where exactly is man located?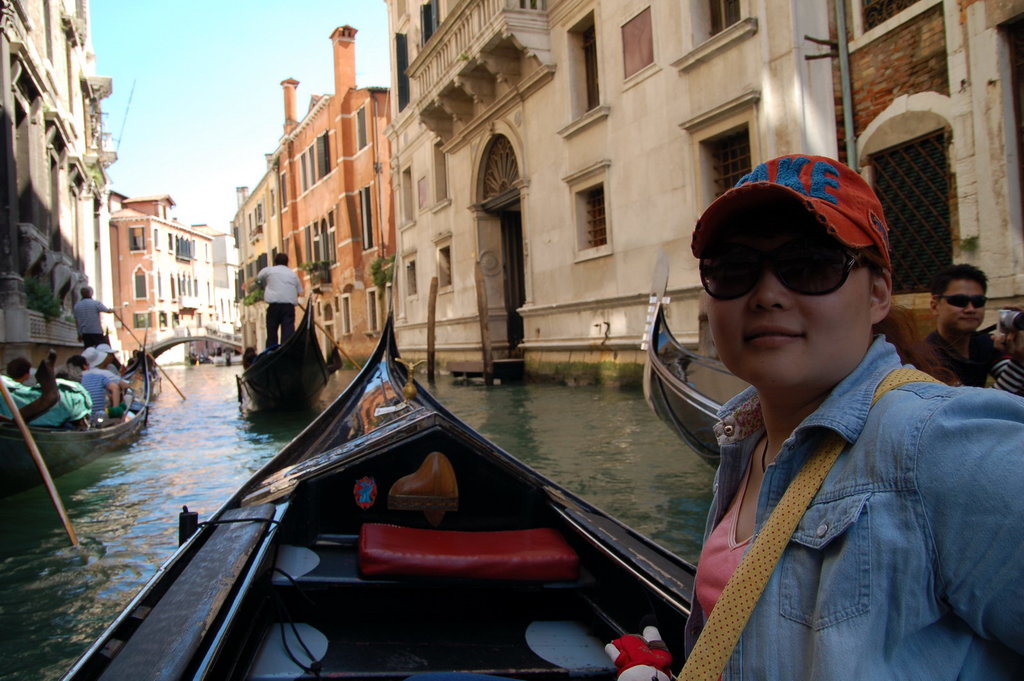
Its bounding box is x1=94, y1=340, x2=124, y2=377.
